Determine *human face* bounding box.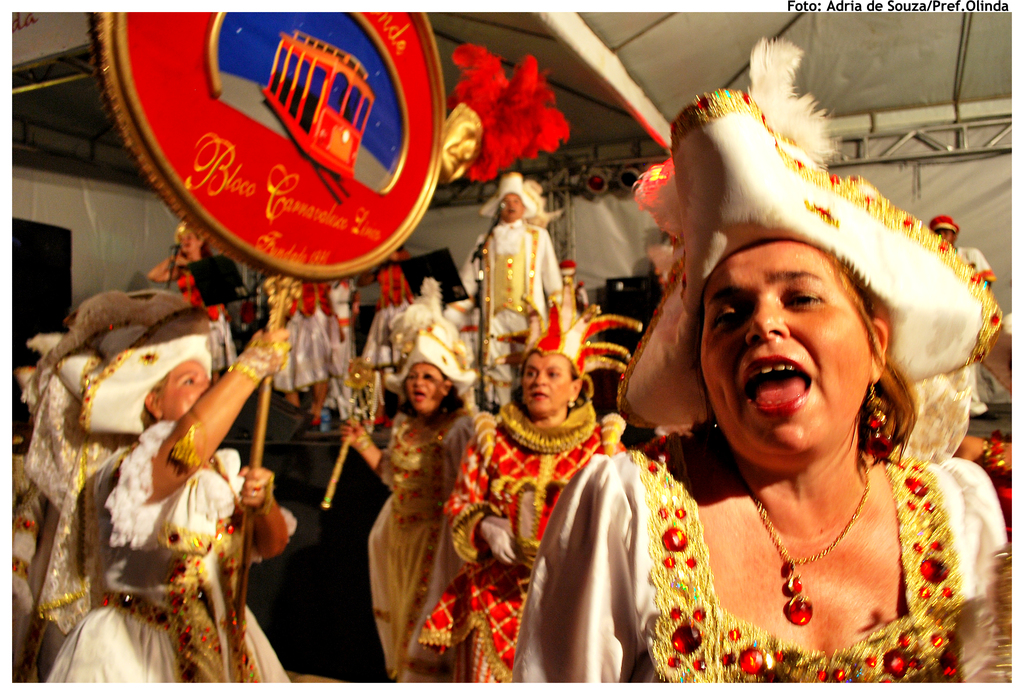
Determined: x1=499 y1=195 x2=522 y2=218.
